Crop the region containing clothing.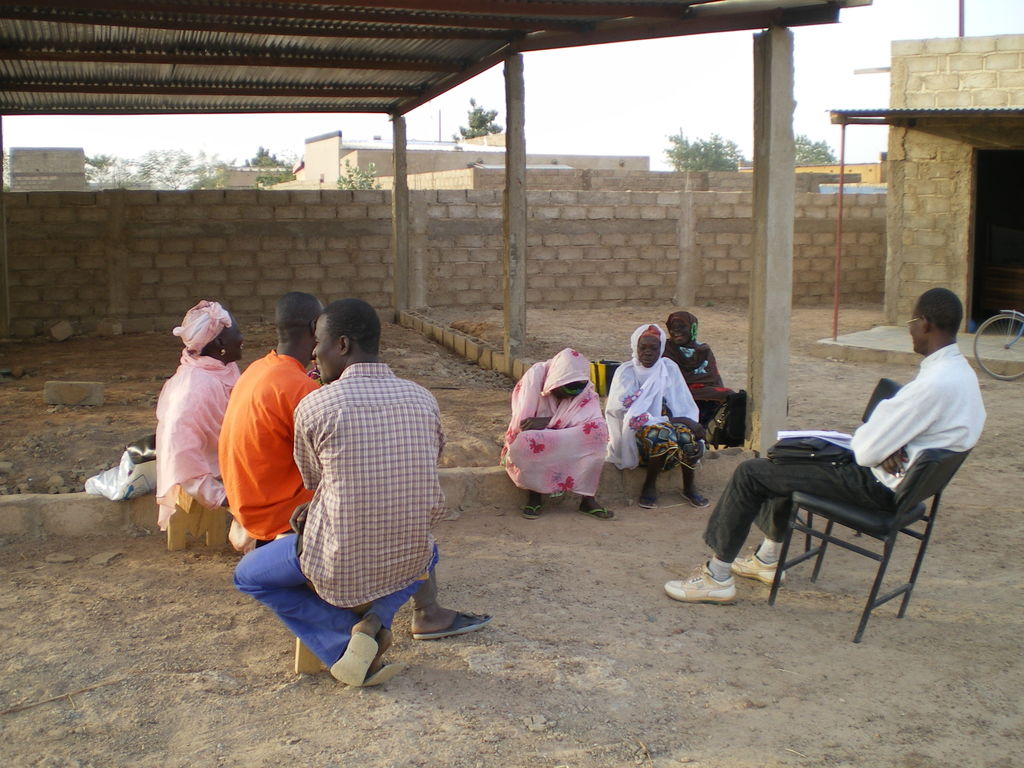
Crop region: [701, 341, 986, 563].
